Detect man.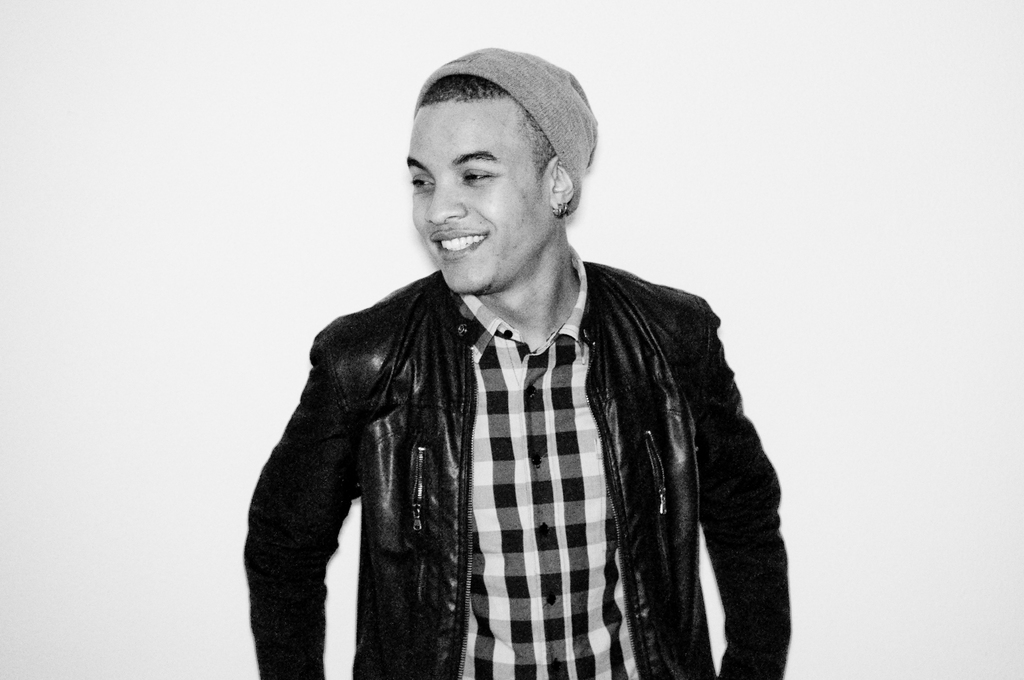
Detected at <region>235, 36, 814, 674</region>.
